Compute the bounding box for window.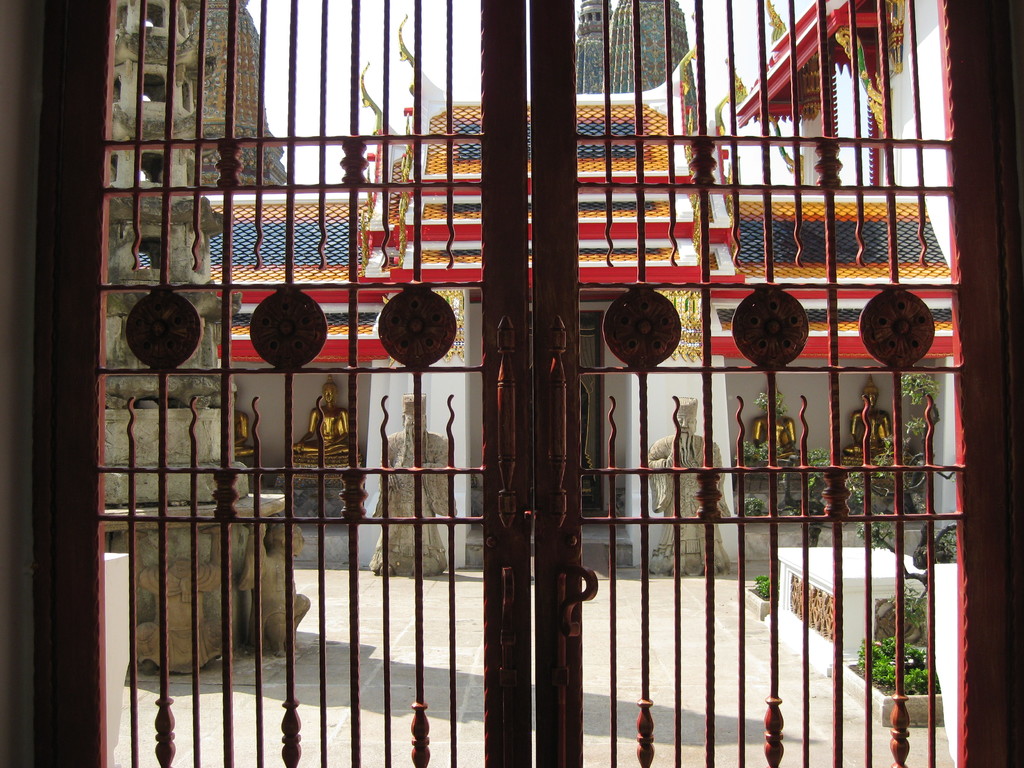
l=133, t=74, r=165, b=98.
